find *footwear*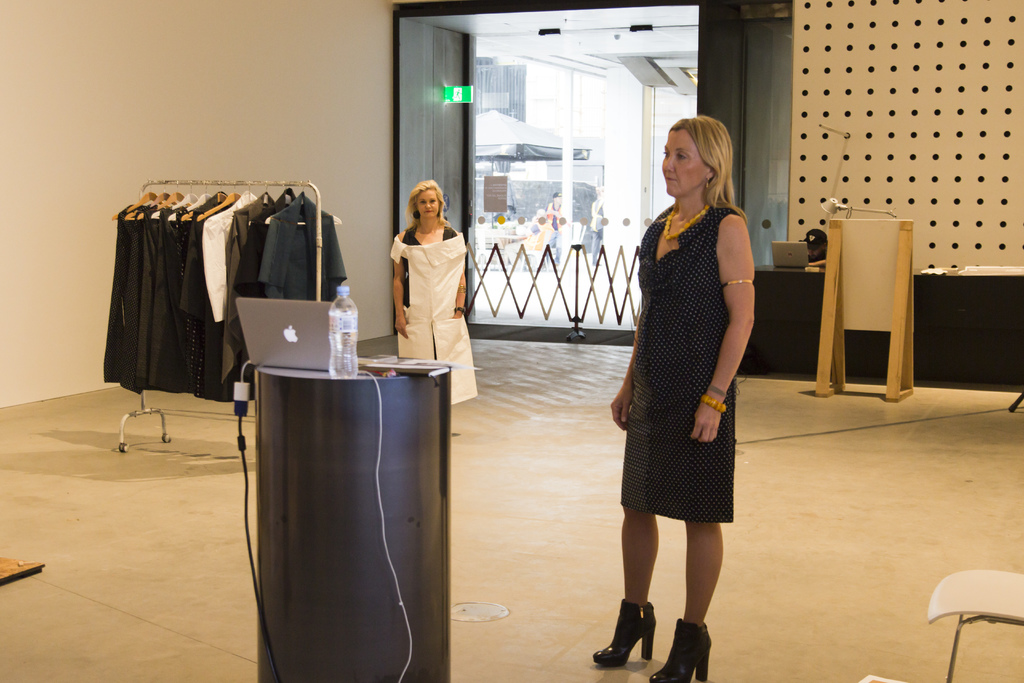
(650,622,714,682)
